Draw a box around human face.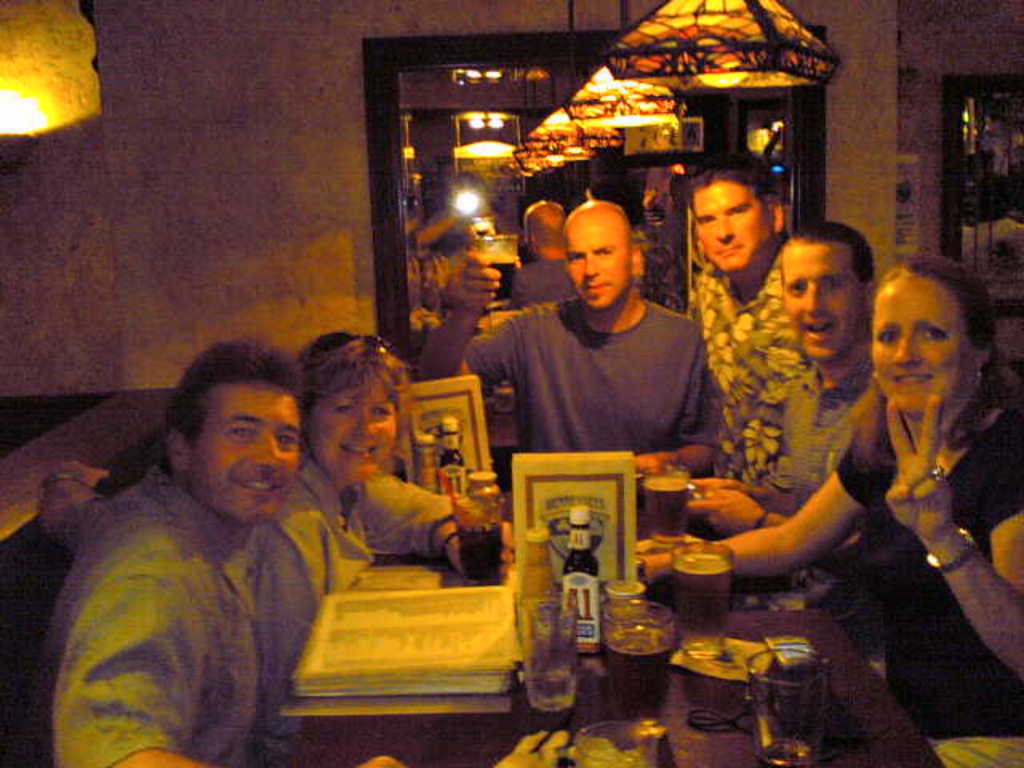
[778,246,856,362].
